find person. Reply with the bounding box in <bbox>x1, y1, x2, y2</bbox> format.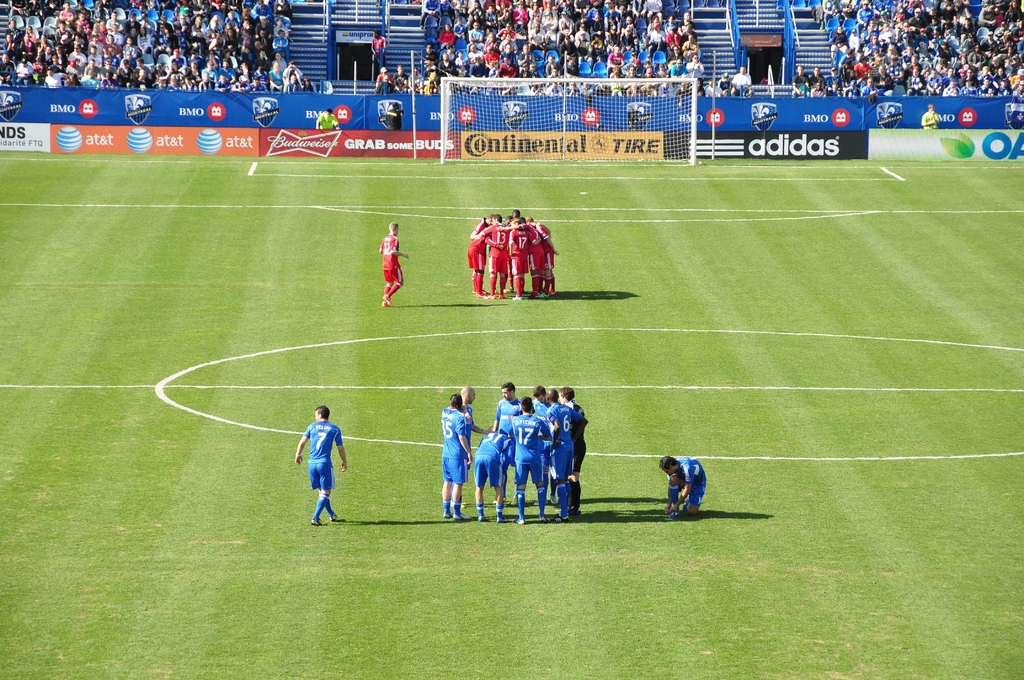
<bbox>293, 407, 348, 524</bbox>.
